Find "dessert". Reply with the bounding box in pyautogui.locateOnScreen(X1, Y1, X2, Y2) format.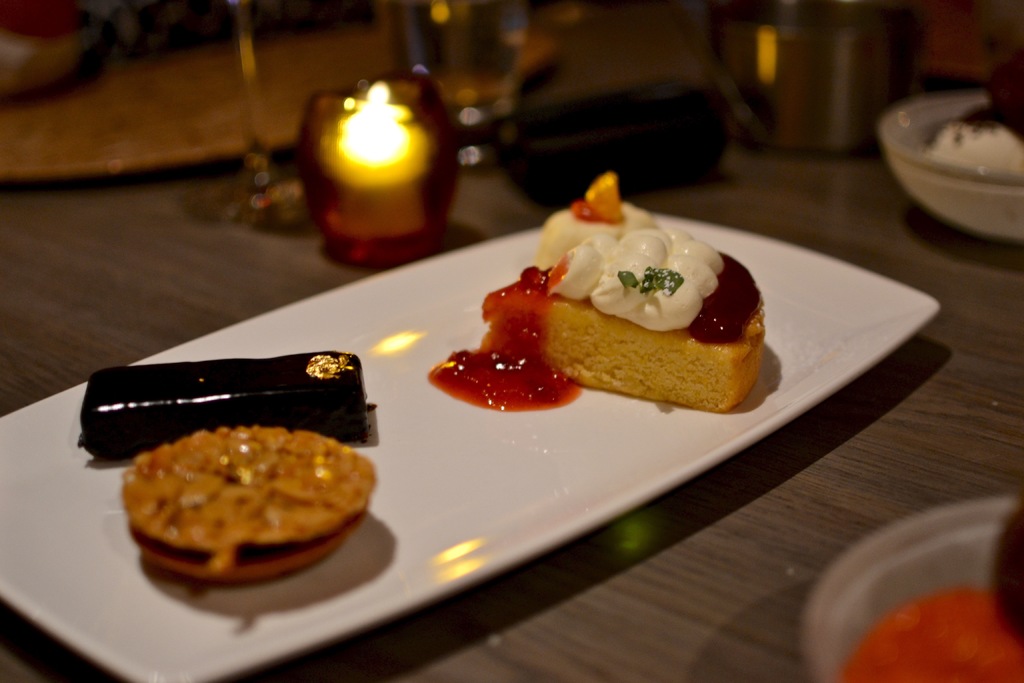
pyautogui.locateOnScreen(933, 103, 1023, 163).
